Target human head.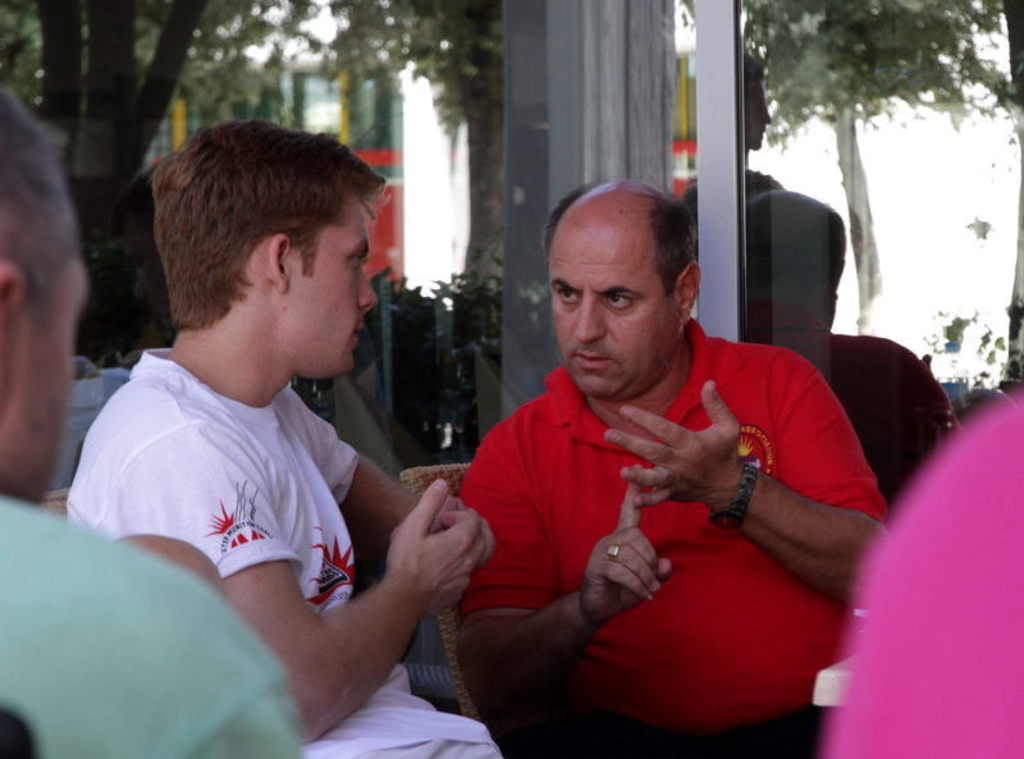
Target region: detection(147, 106, 396, 395).
